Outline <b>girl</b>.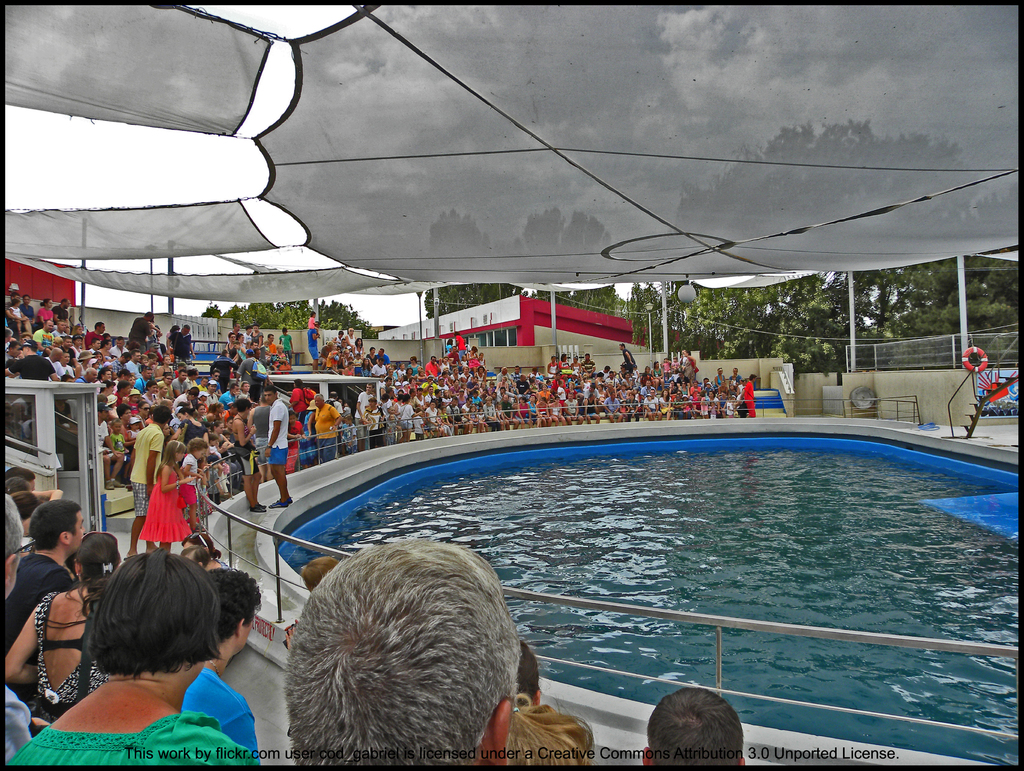
Outline: (x1=451, y1=368, x2=460, y2=382).
